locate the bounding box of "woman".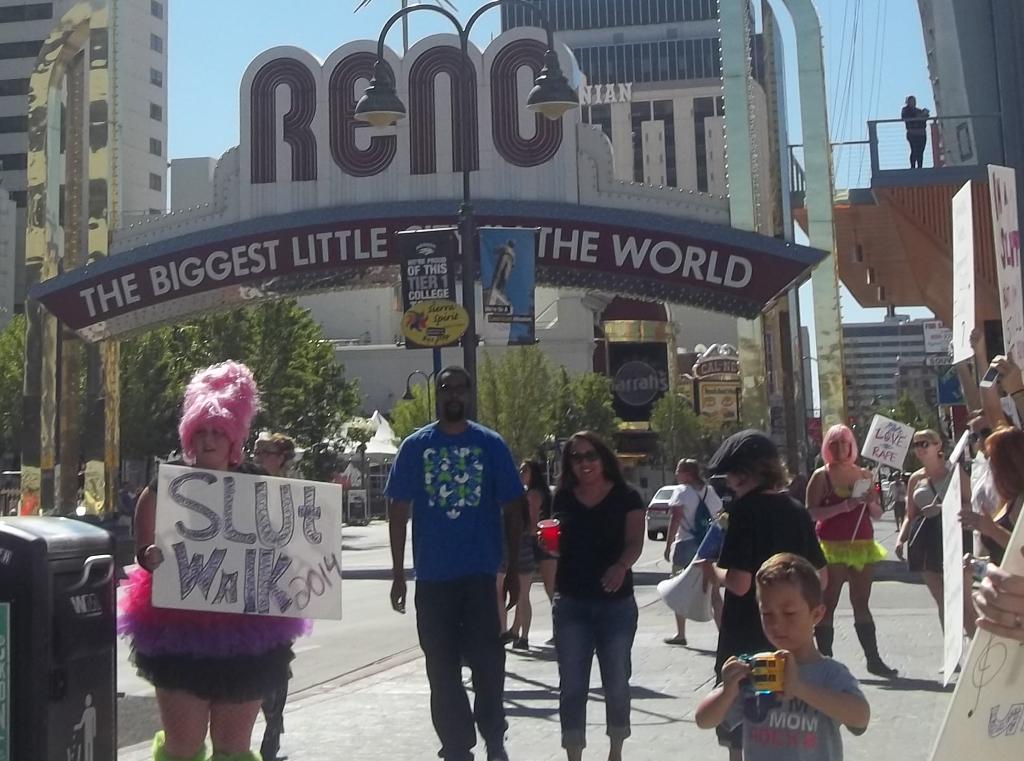
Bounding box: 511, 456, 562, 653.
